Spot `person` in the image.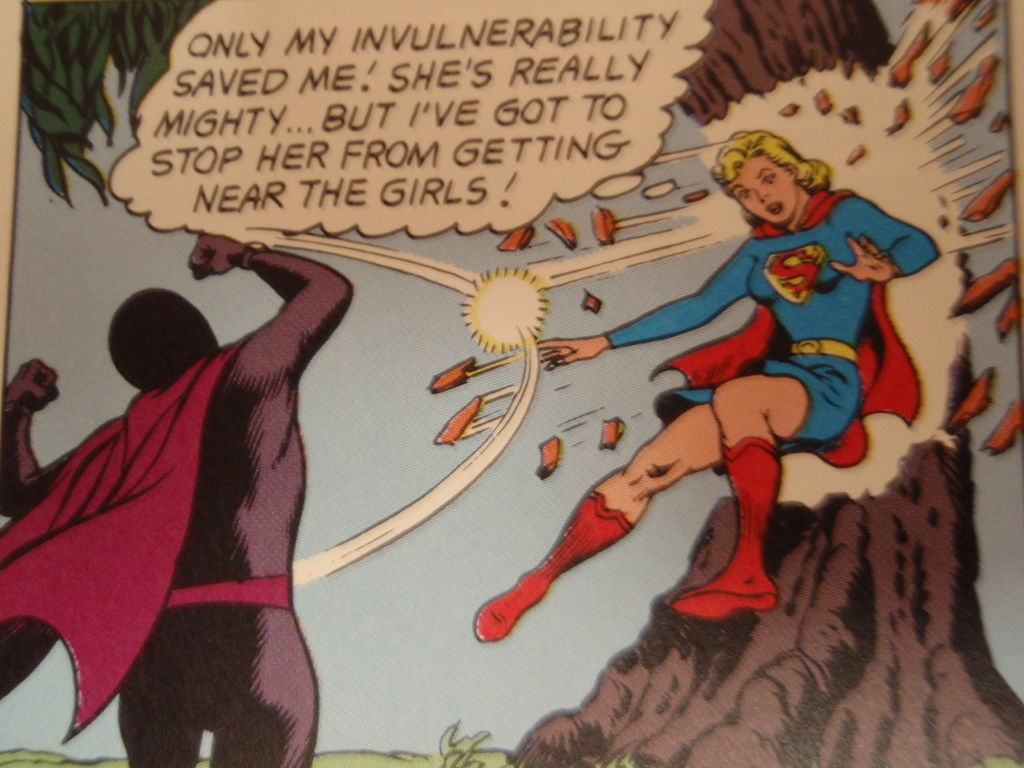
`person` found at BBox(43, 212, 374, 755).
